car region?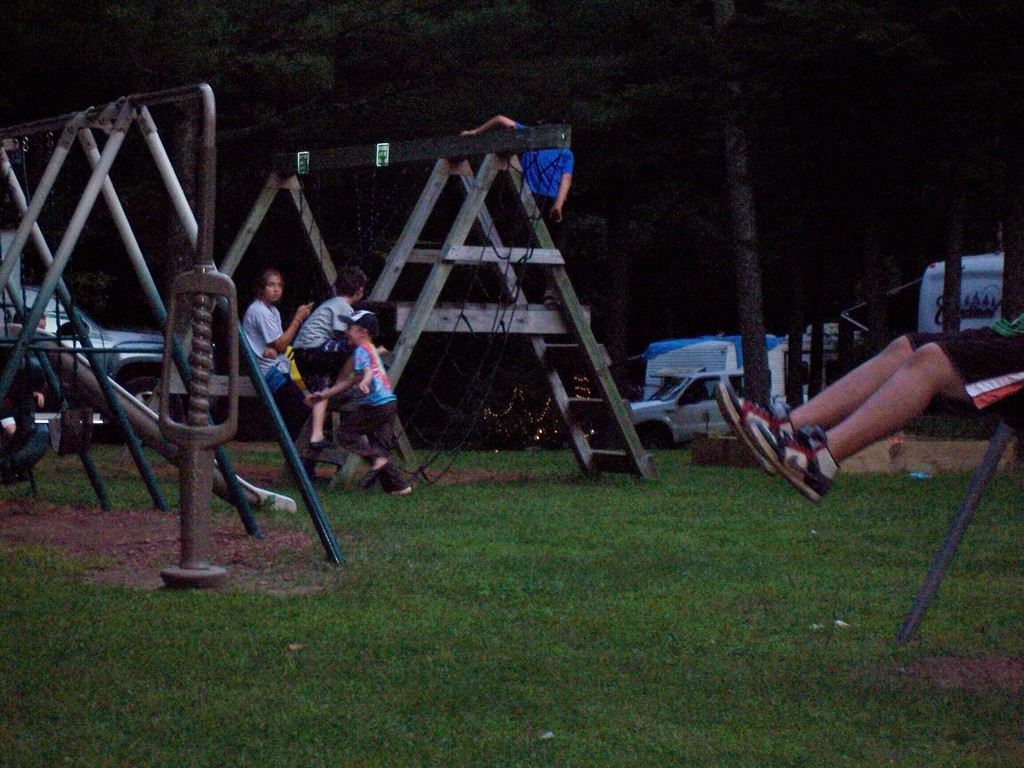
Rect(0, 285, 179, 438)
